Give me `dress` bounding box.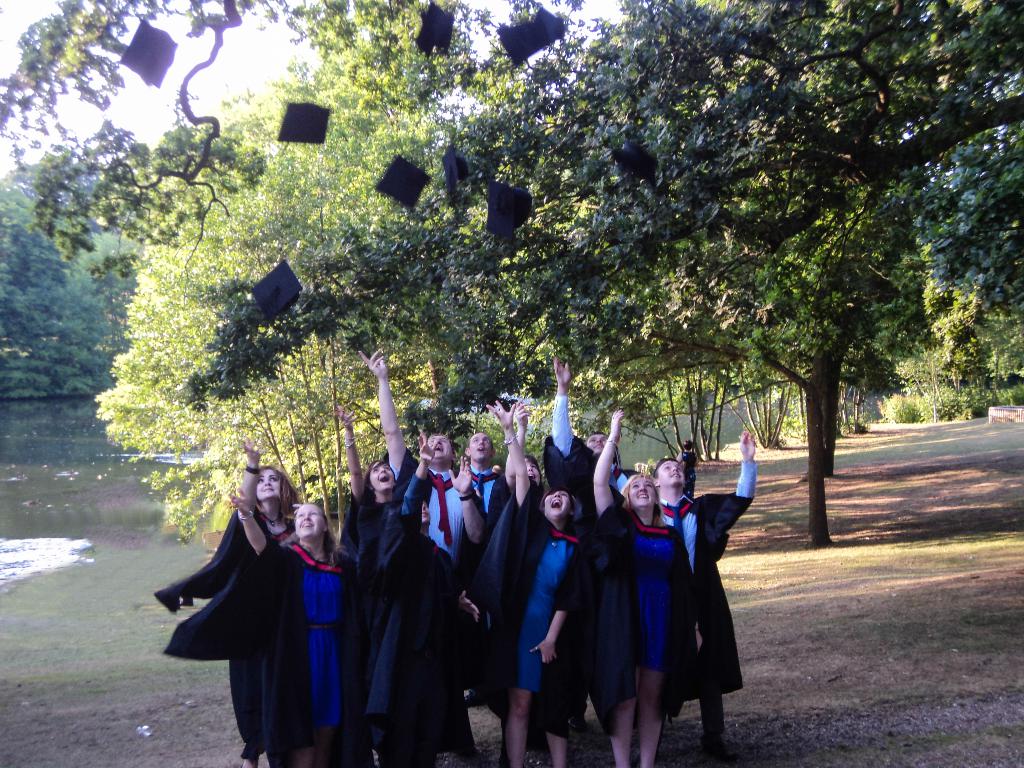
{"x1": 509, "y1": 541, "x2": 572, "y2": 692}.
